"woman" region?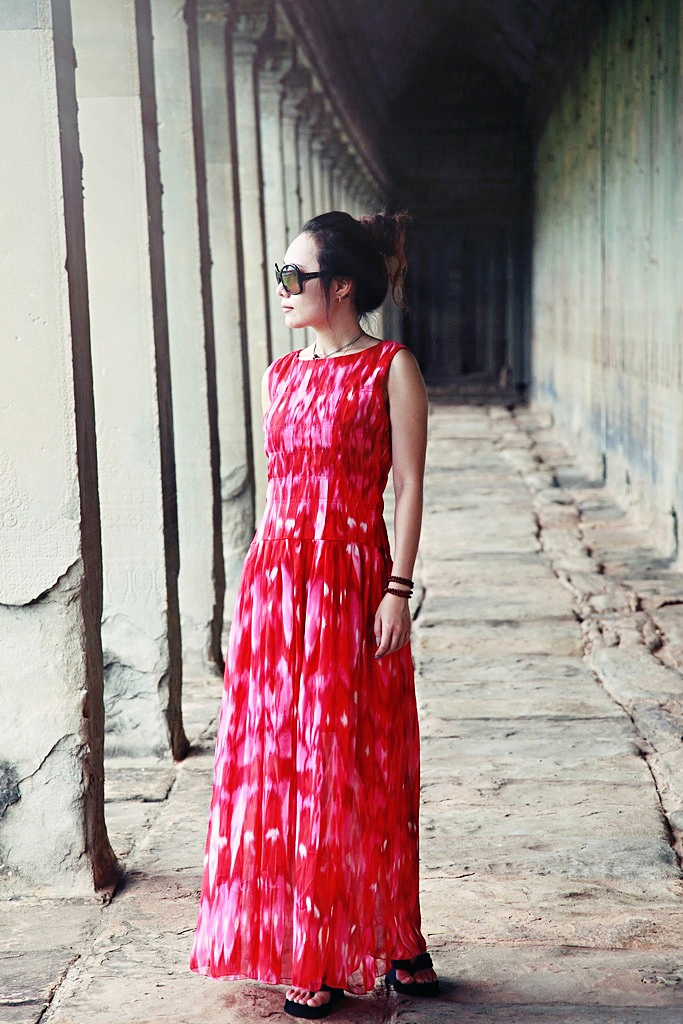
crop(193, 191, 441, 1011)
